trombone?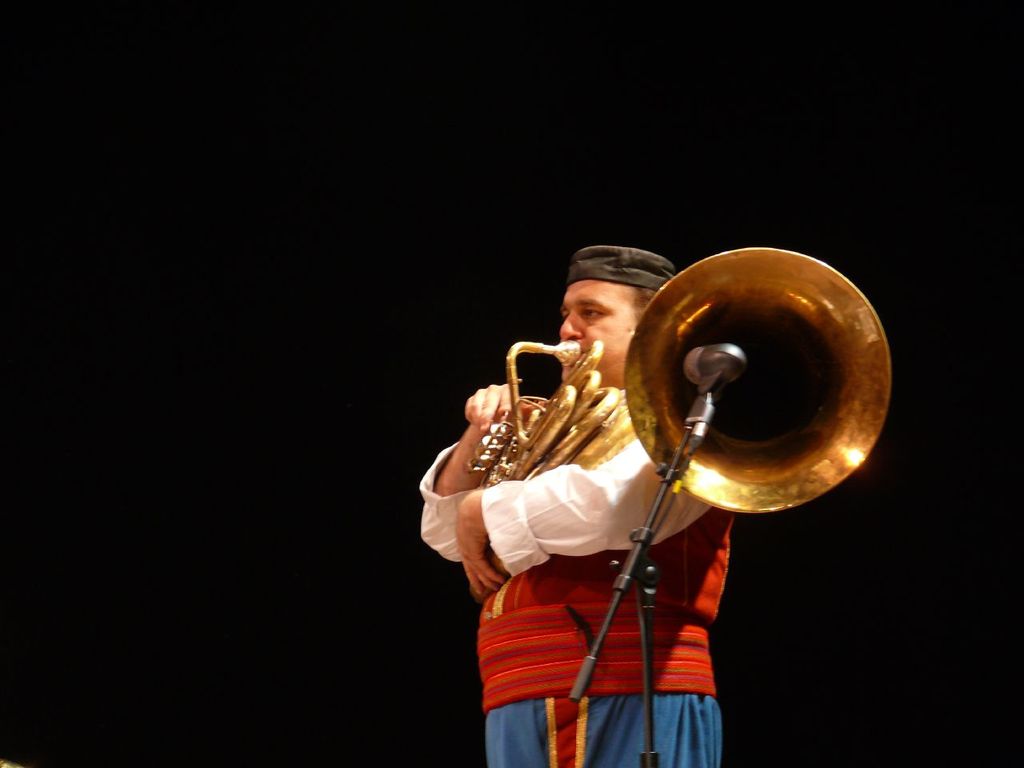
(x1=510, y1=244, x2=902, y2=512)
